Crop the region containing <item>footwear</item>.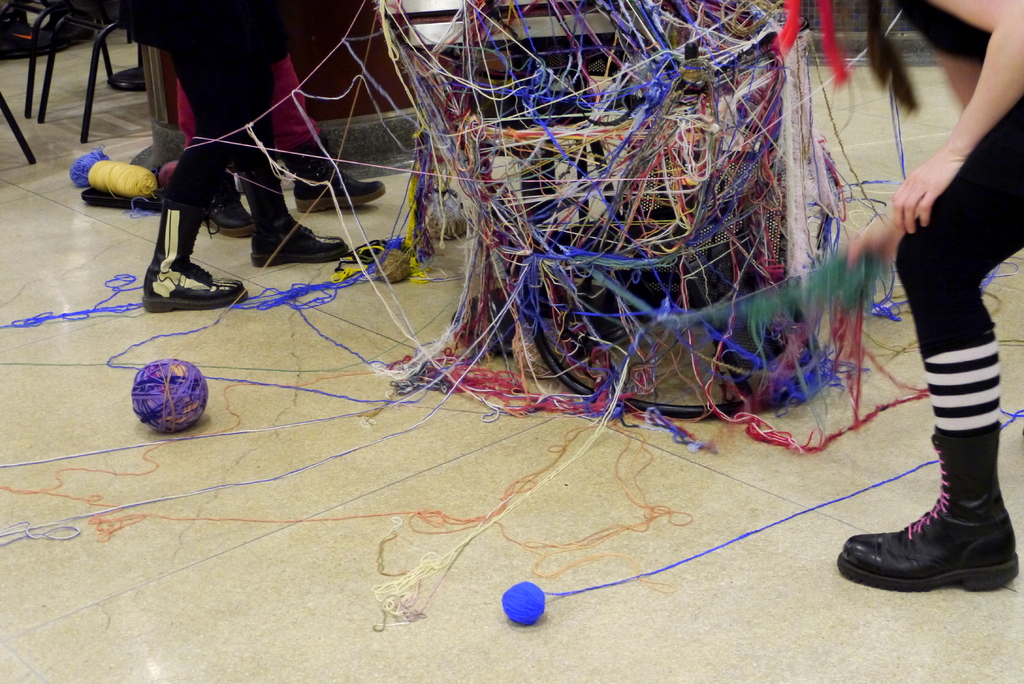
Crop region: rect(145, 273, 242, 311).
